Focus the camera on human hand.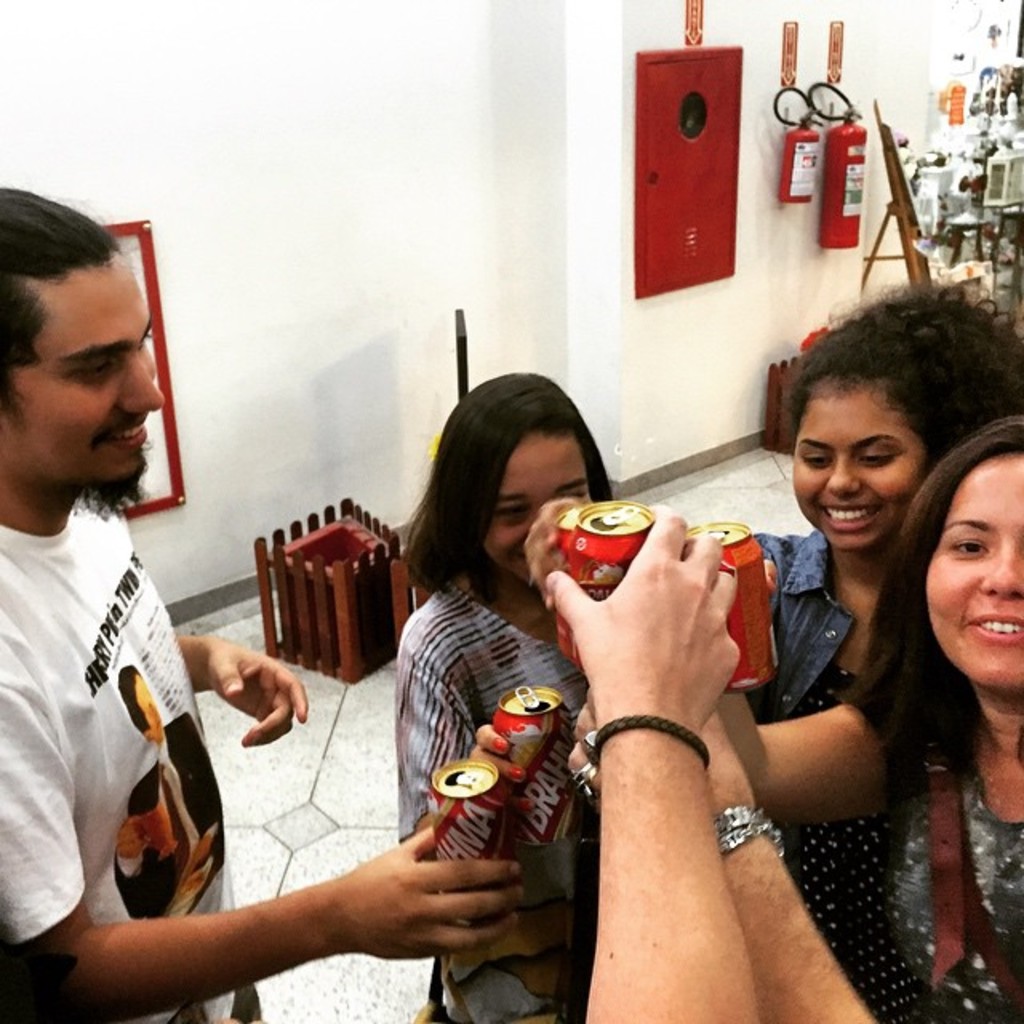
Focus region: {"left": 205, "top": 634, "right": 310, "bottom": 749}.
